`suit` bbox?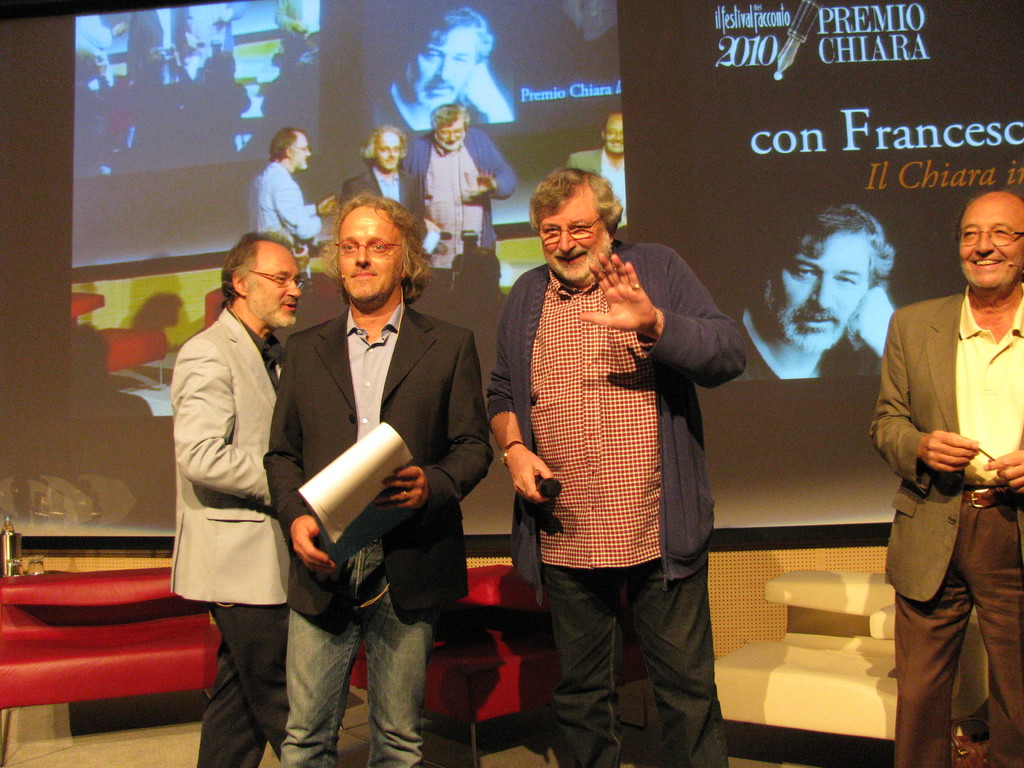
detection(870, 253, 1021, 760)
